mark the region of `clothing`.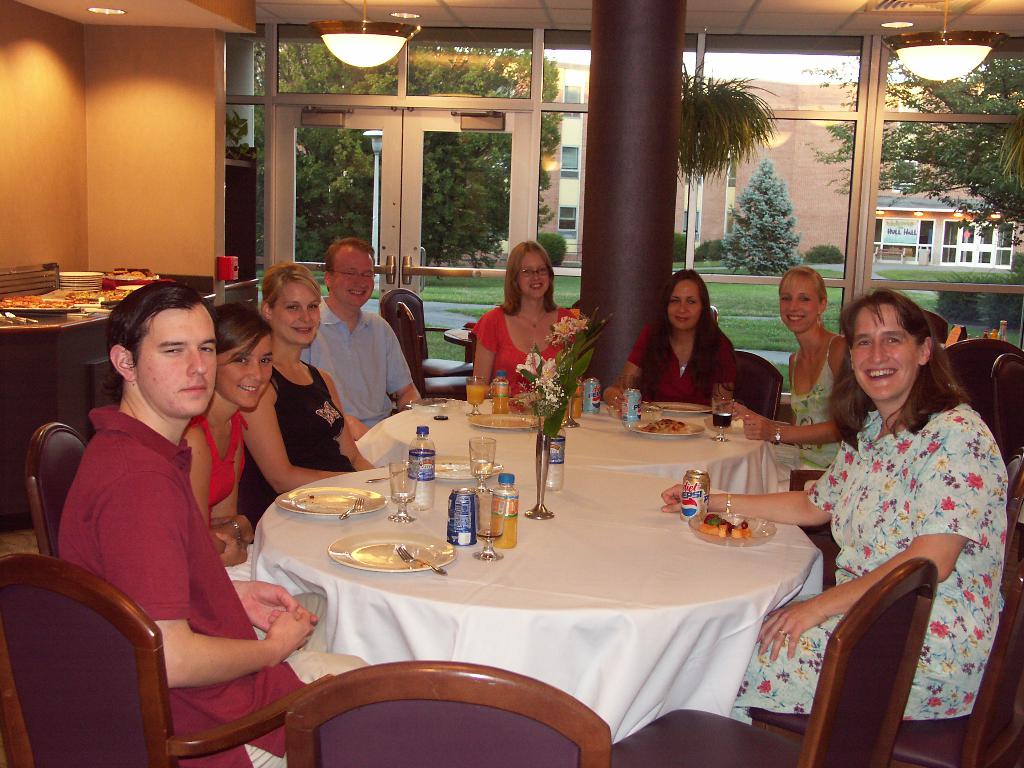
Region: detection(472, 305, 580, 397).
